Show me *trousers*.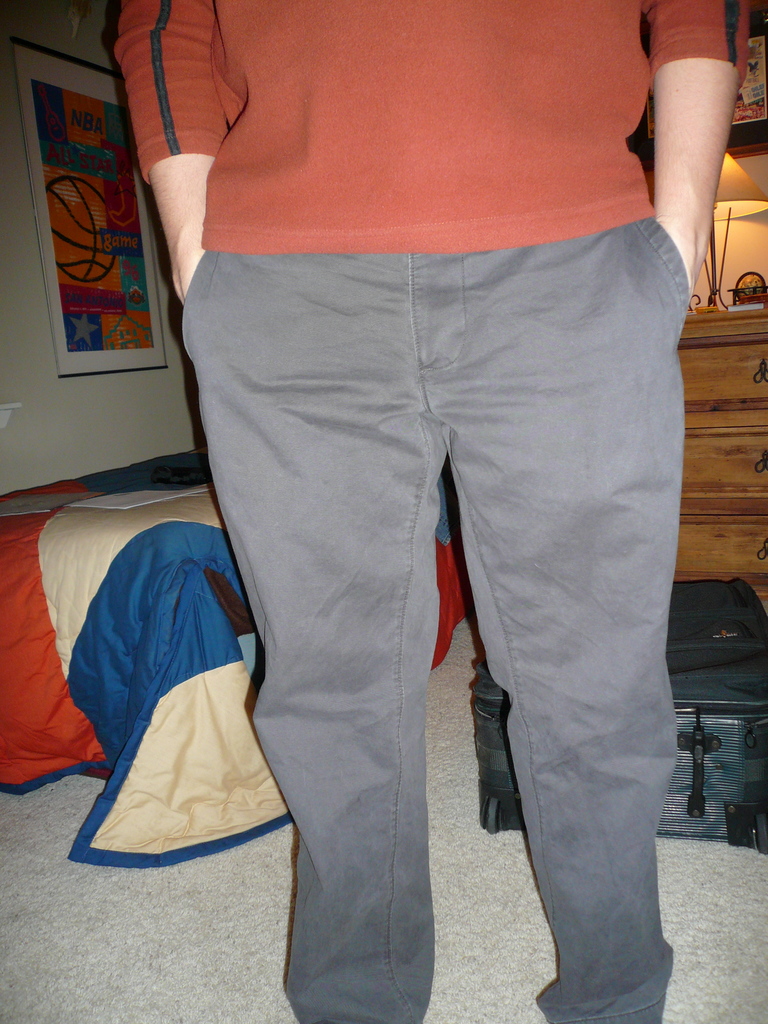
*trousers* is here: BBox(184, 144, 715, 1022).
